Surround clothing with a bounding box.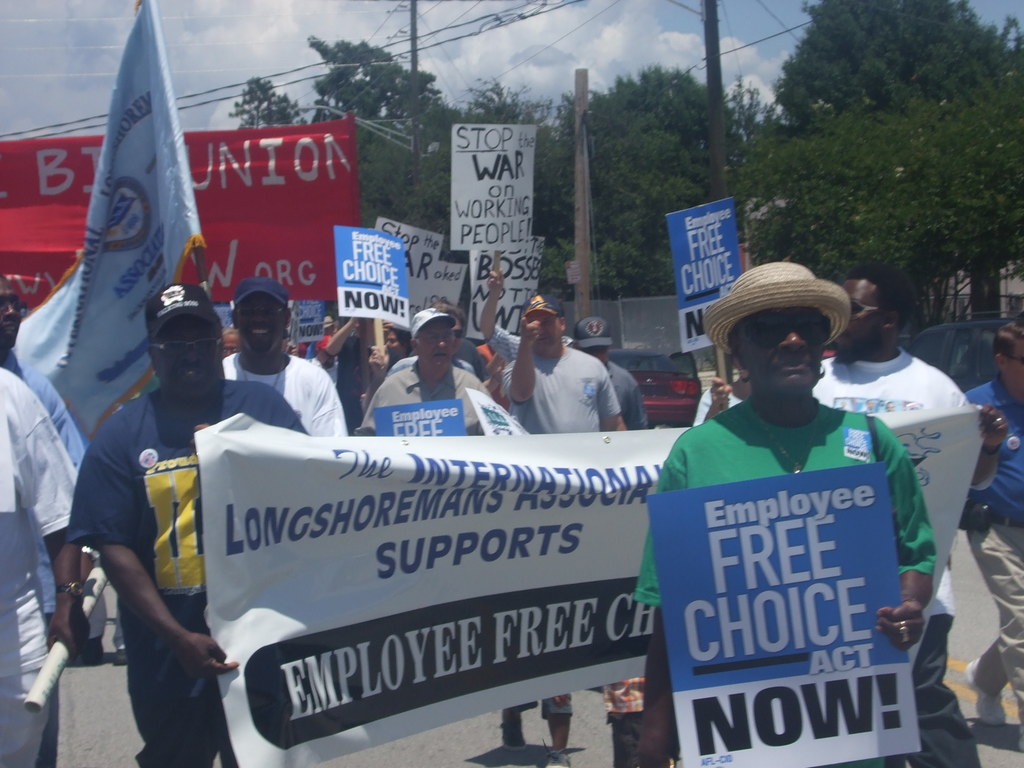
region(593, 364, 646, 431).
